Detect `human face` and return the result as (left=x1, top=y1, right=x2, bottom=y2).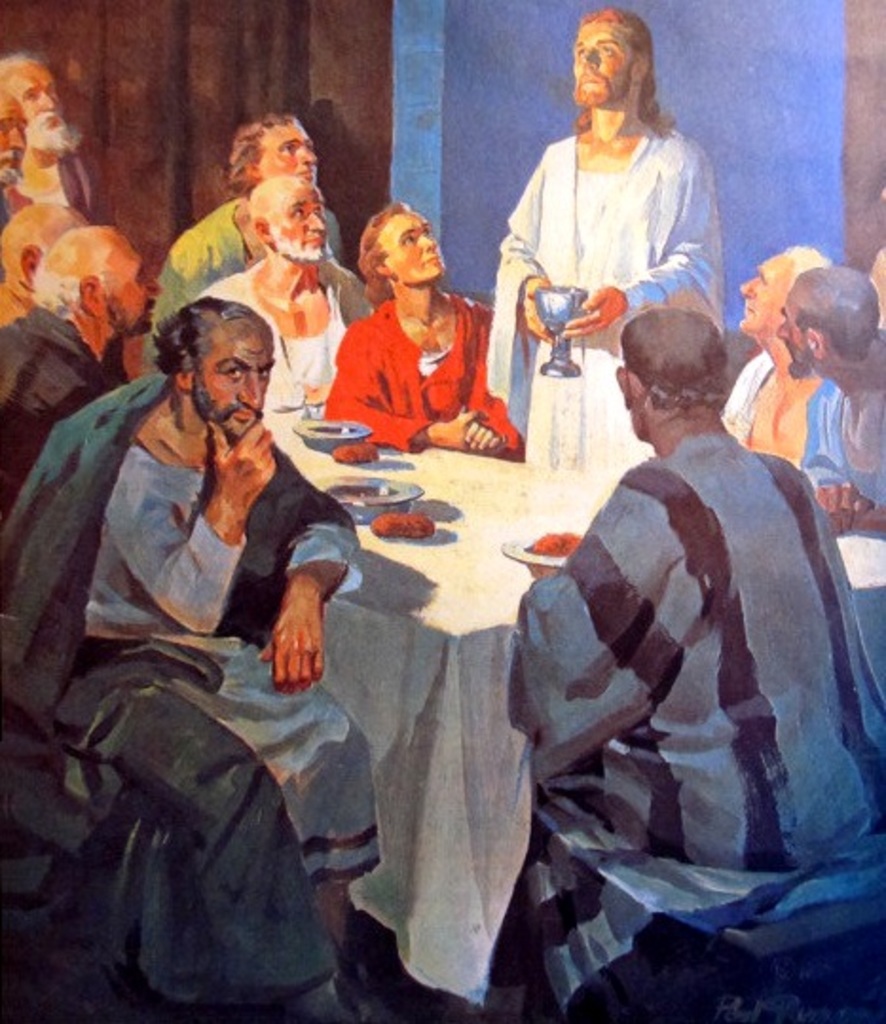
(left=194, top=322, right=275, bottom=436).
